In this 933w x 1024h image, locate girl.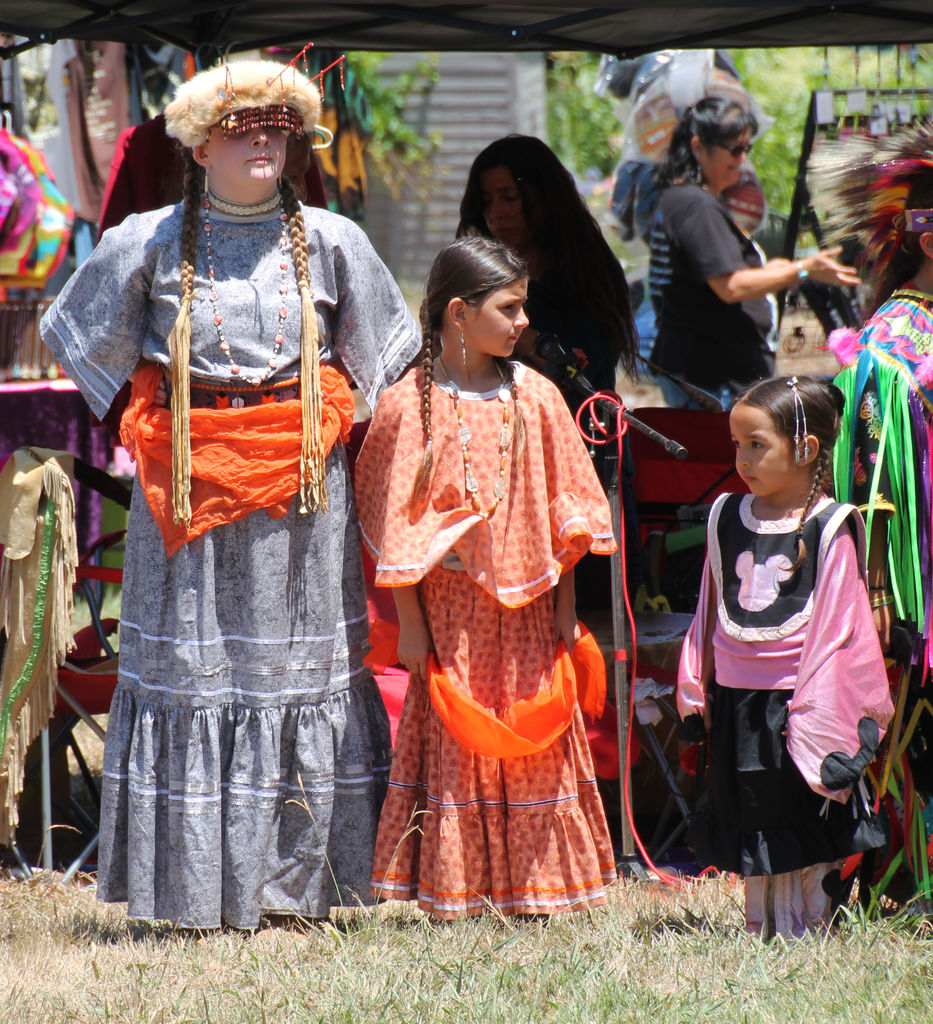
Bounding box: region(372, 221, 616, 924).
